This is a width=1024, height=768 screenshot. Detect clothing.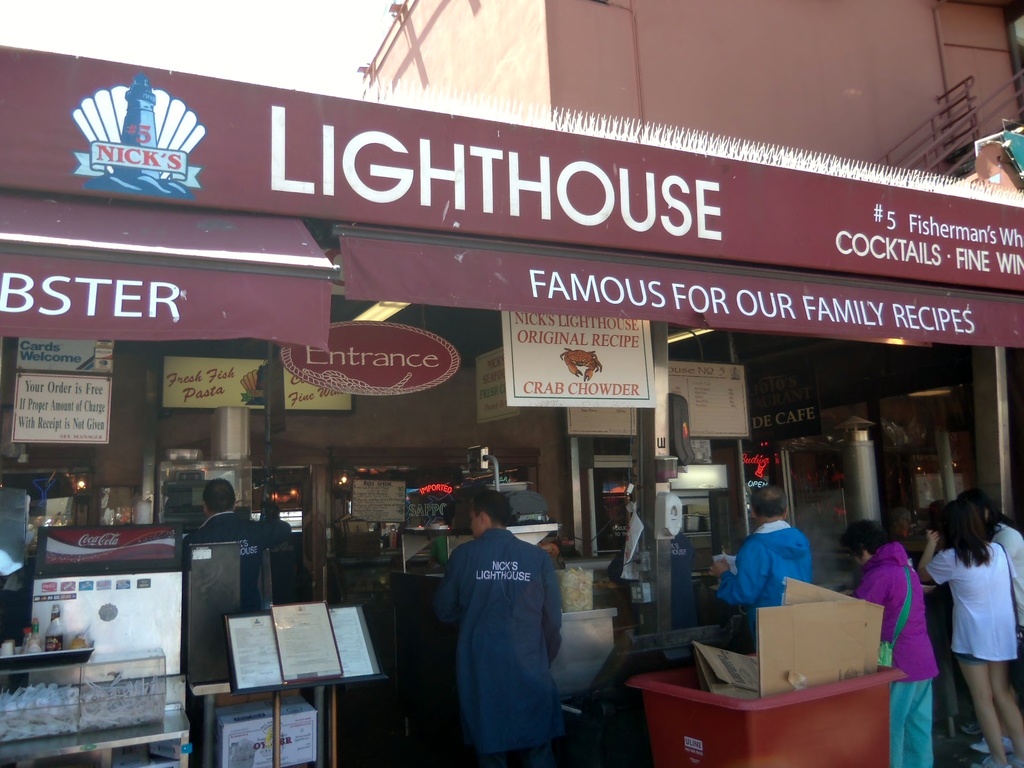
[716,516,813,650].
